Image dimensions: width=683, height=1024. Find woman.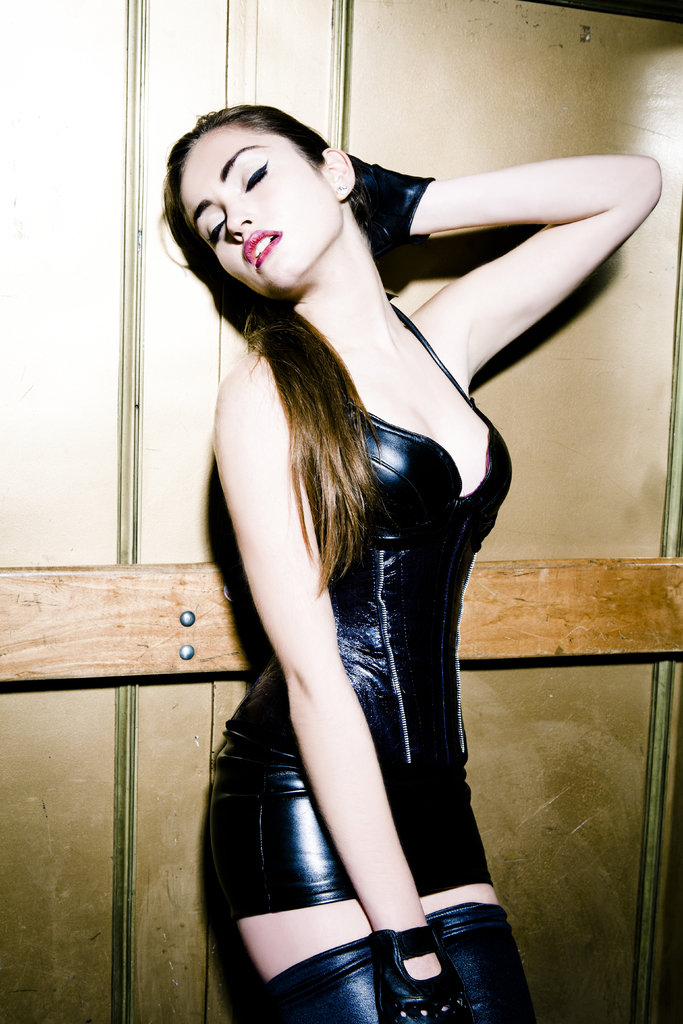
(163, 100, 660, 1023).
